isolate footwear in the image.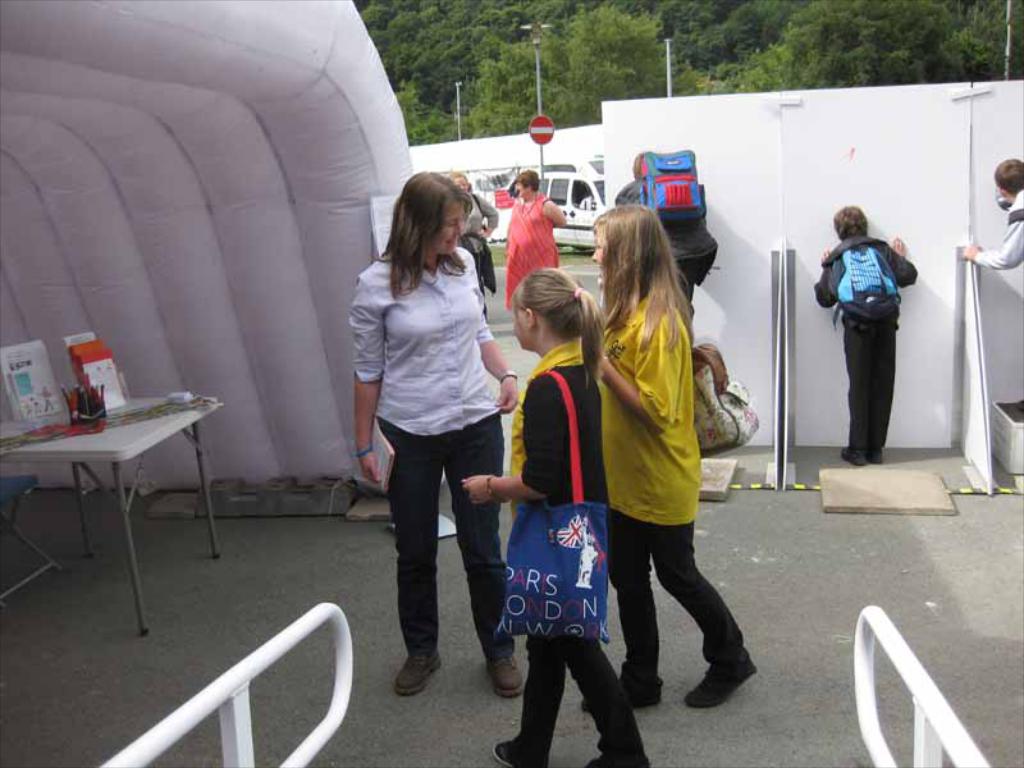
Isolated region: region(582, 727, 653, 767).
